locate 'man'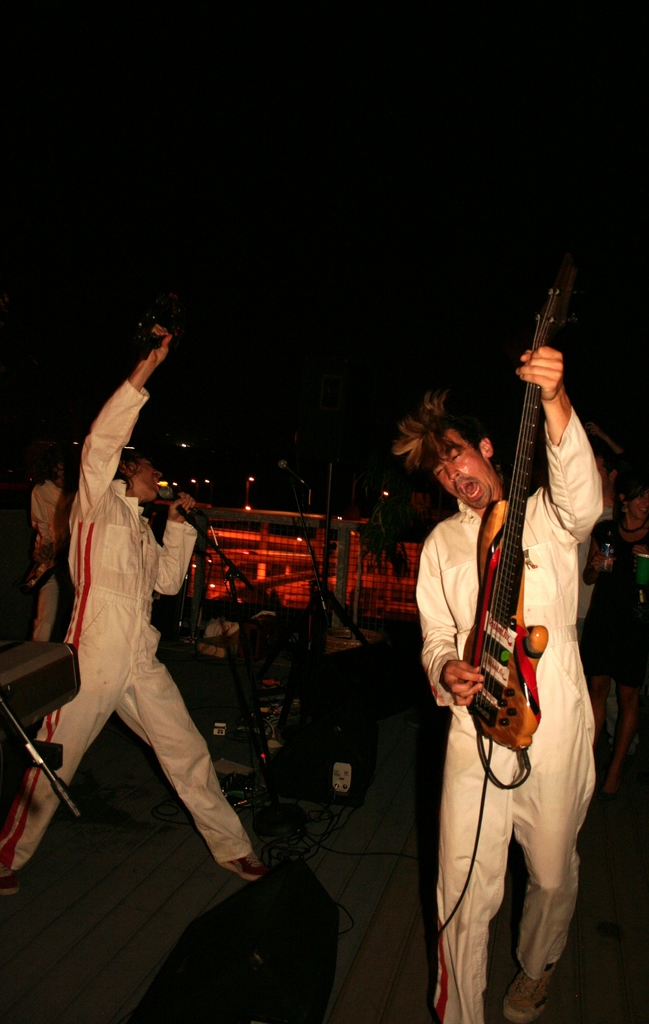
select_region(0, 330, 237, 879)
